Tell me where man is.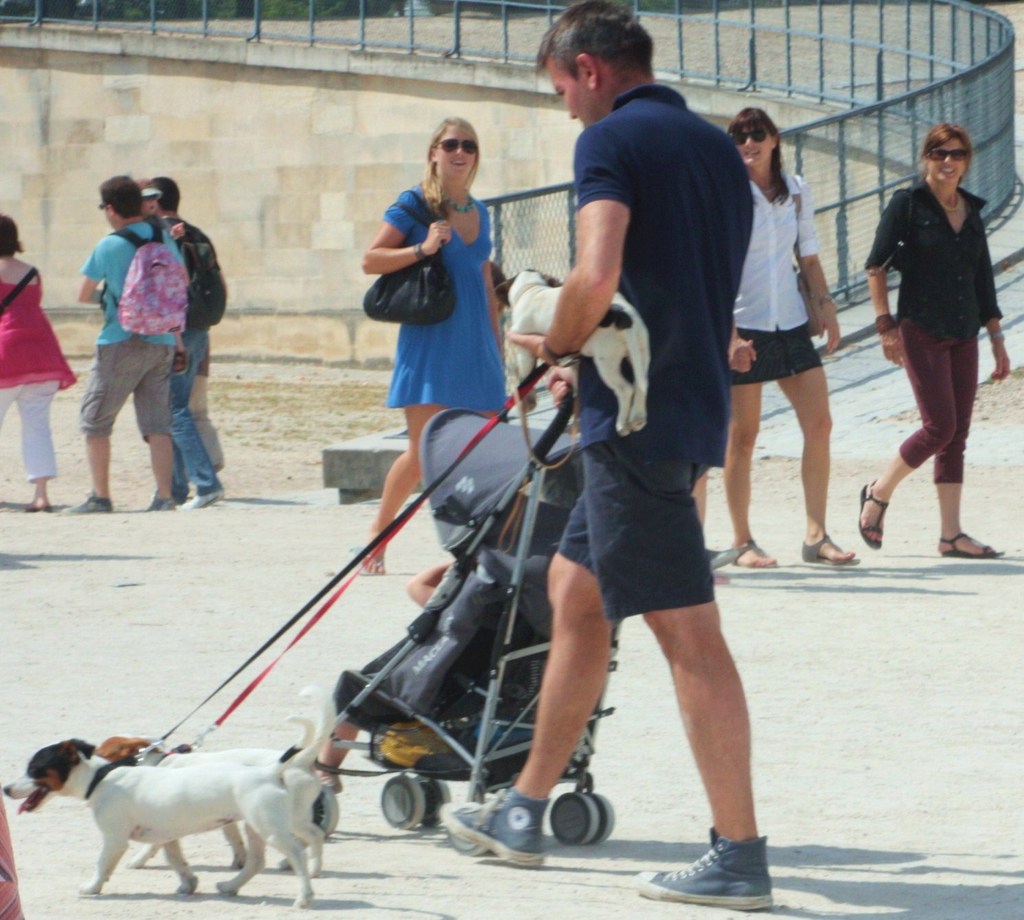
man is at rect(51, 173, 183, 516).
